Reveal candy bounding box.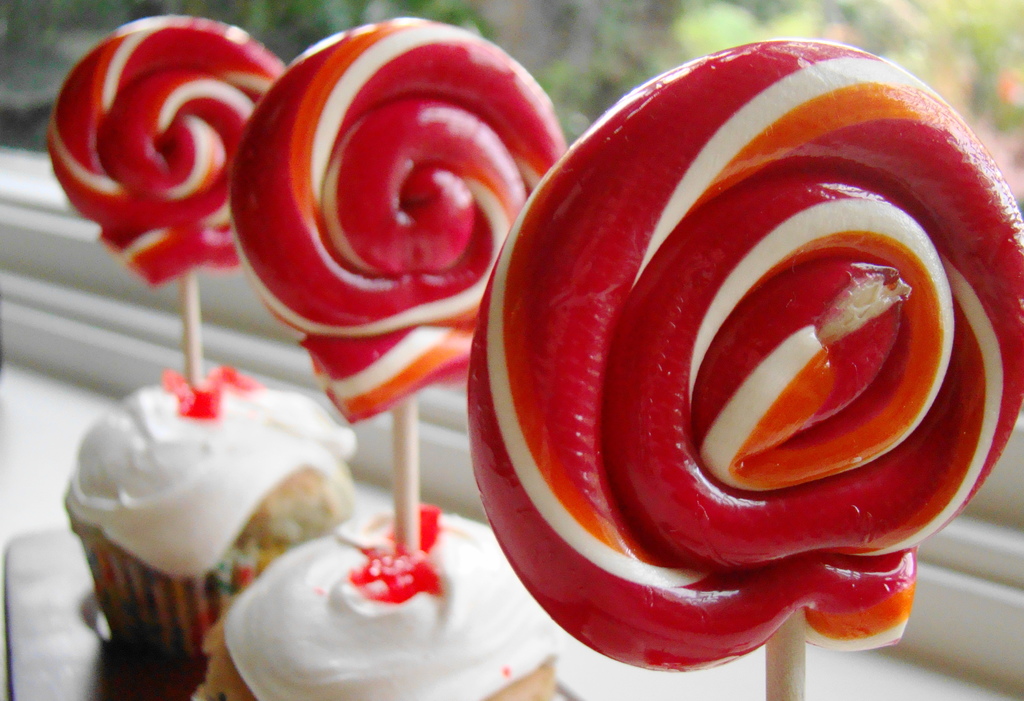
Revealed: select_region(467, 37, 1023, 672).
